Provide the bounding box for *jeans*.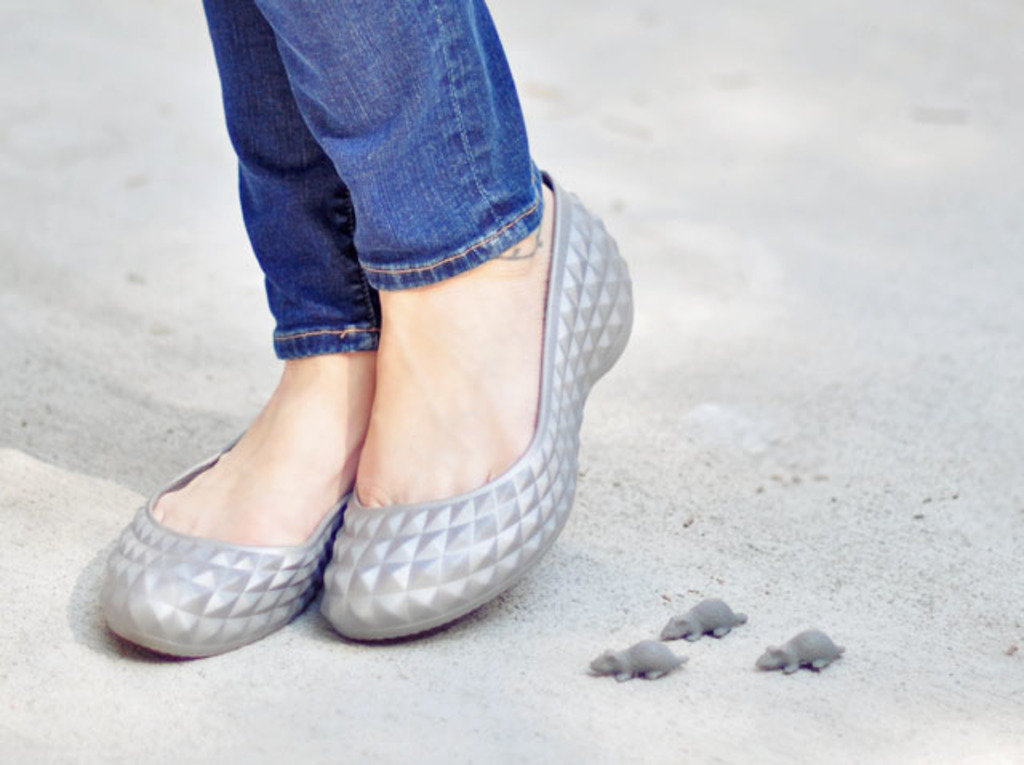
x1=174, y1=16, x2=563, y2=407.
